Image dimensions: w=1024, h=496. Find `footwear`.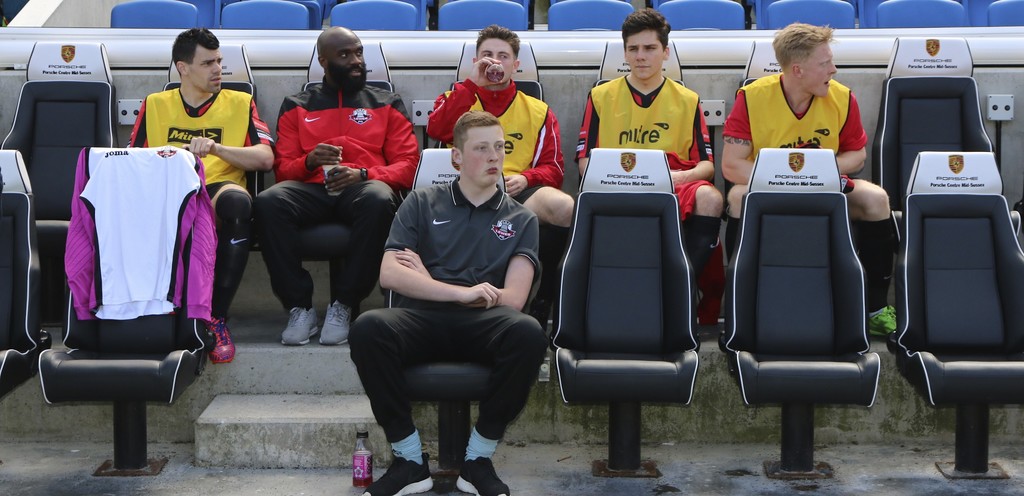
(450,452,512,495).
